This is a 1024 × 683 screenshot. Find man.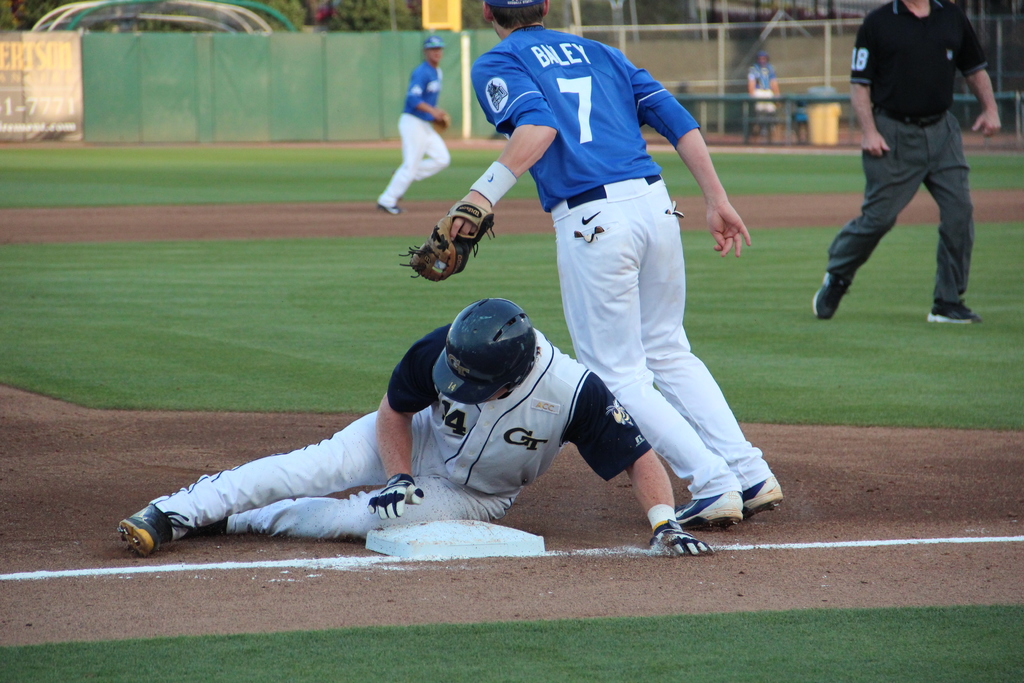
Bounding box: {"left": 473, "top": 0, "right": 764, "bottom": 547}.
